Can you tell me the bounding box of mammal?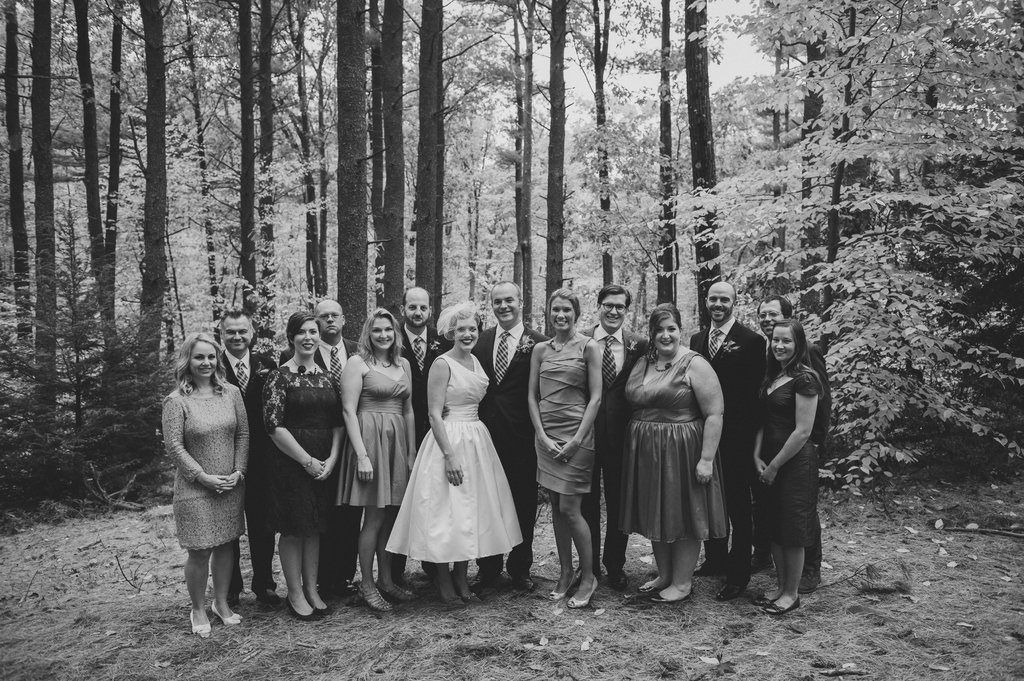
(281,301,368,590).
